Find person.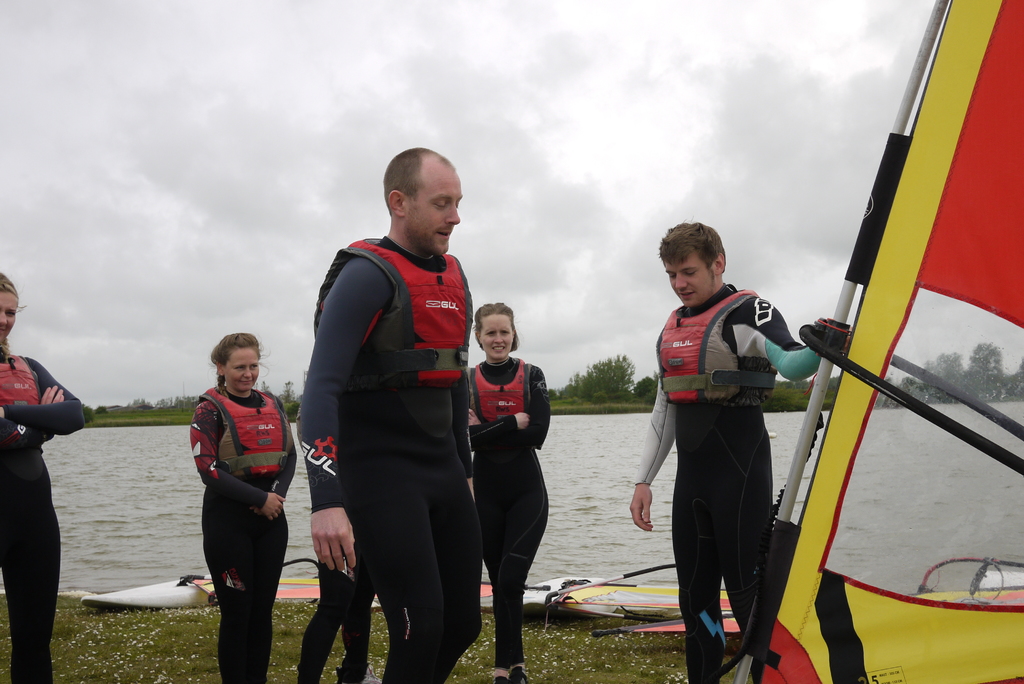
(x1=462, y1=297, x2=547, y2=683).
